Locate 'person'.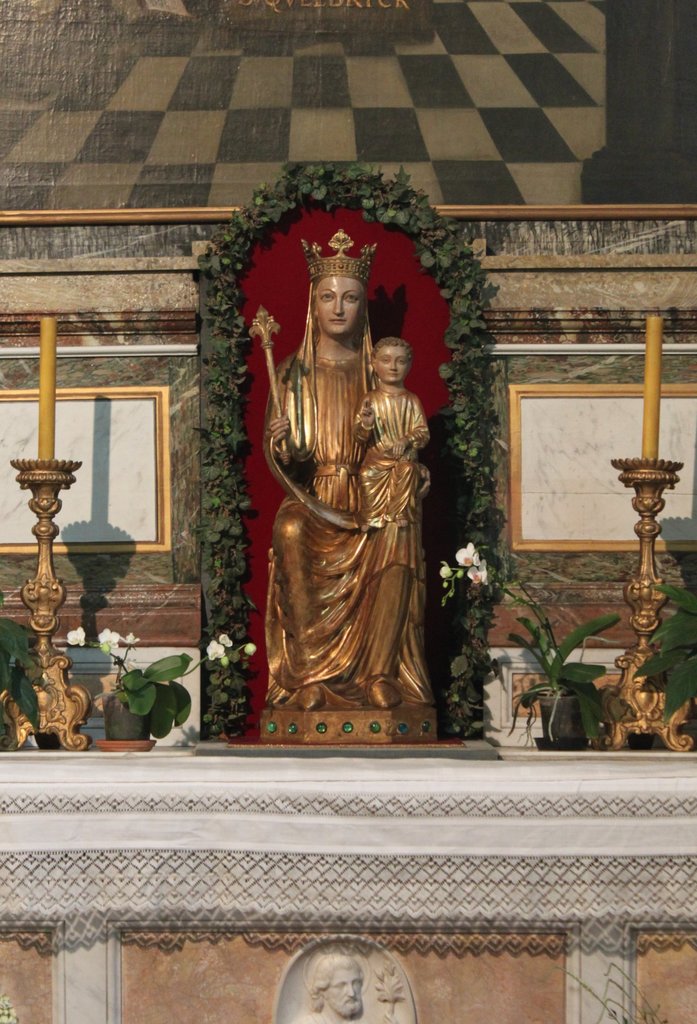
Bounding box: BBox(274, 232, 417, 710).
